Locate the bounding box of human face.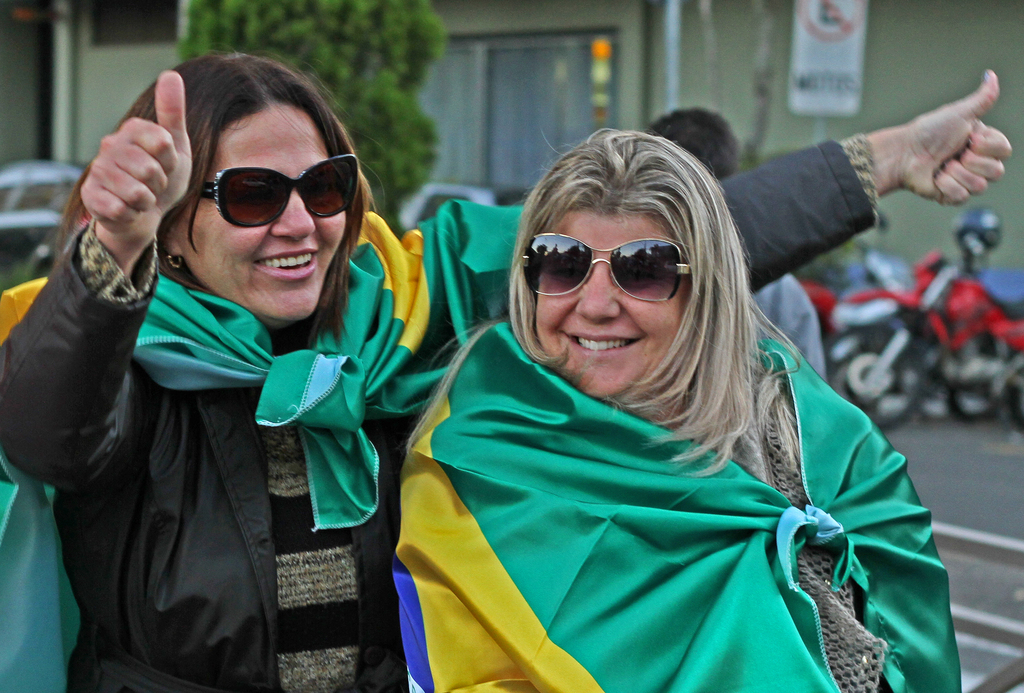
Bounding box: x1=523 y1=191 x2=722 y2=398.
